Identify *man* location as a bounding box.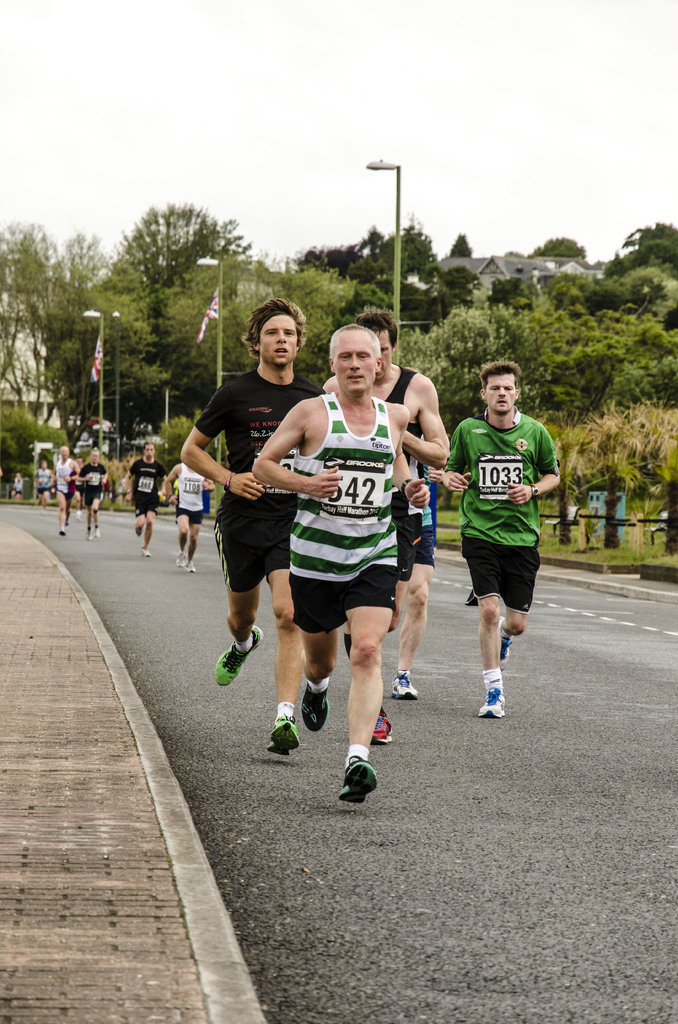
(left=178, top=296, right=321, bottom=735).
